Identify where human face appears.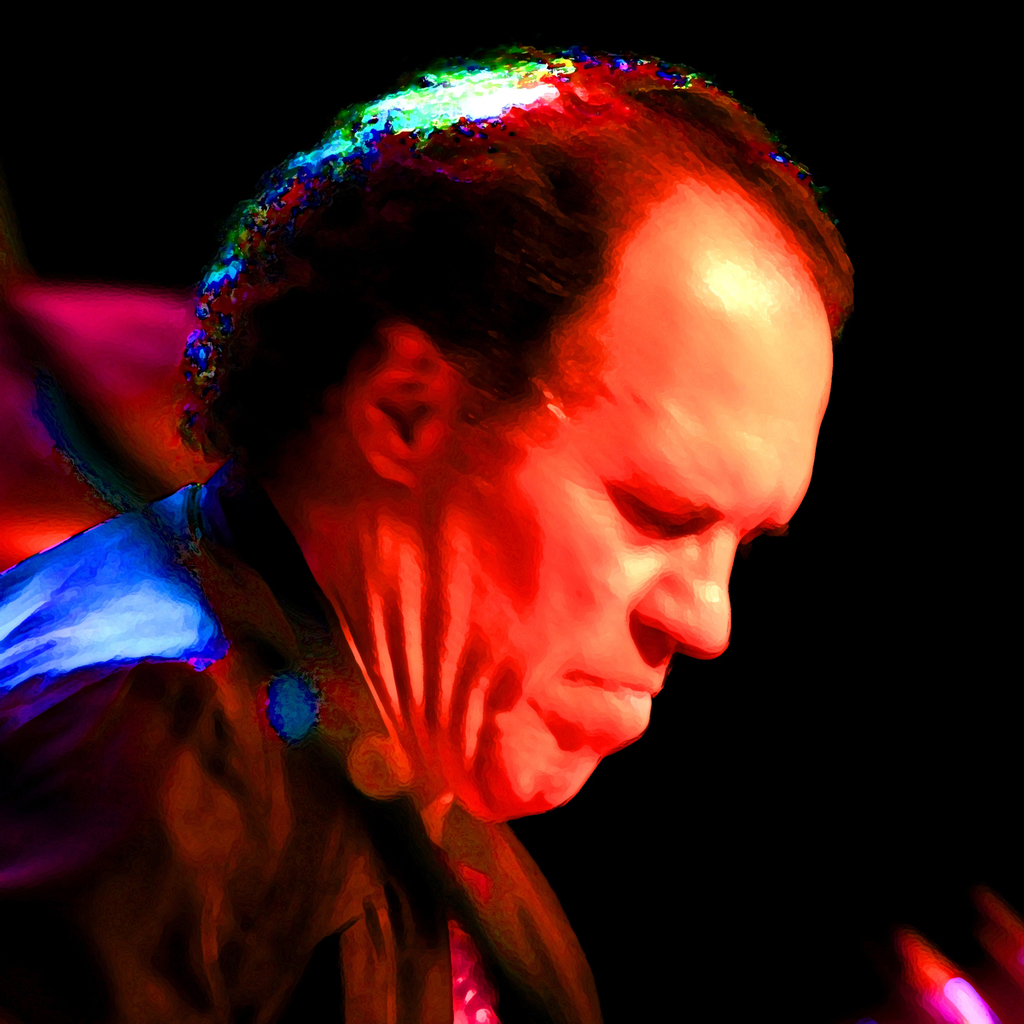
Appears at [420, 316, 832, 823].
